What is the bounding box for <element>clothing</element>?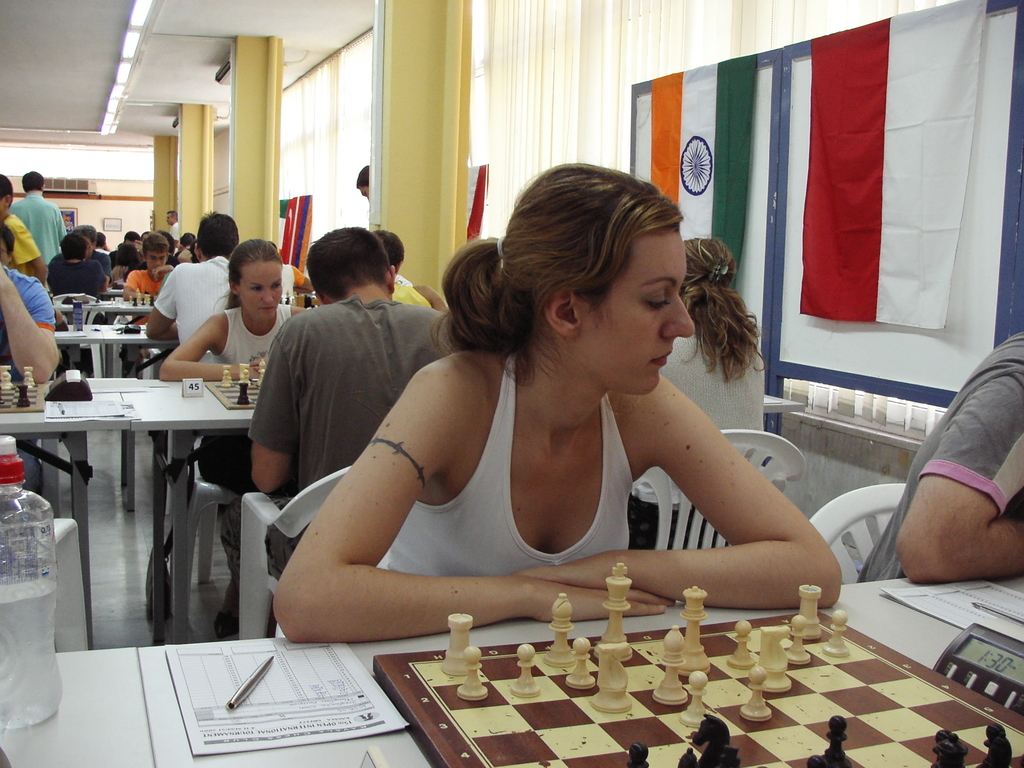
box(0, 268, 54, 490).
